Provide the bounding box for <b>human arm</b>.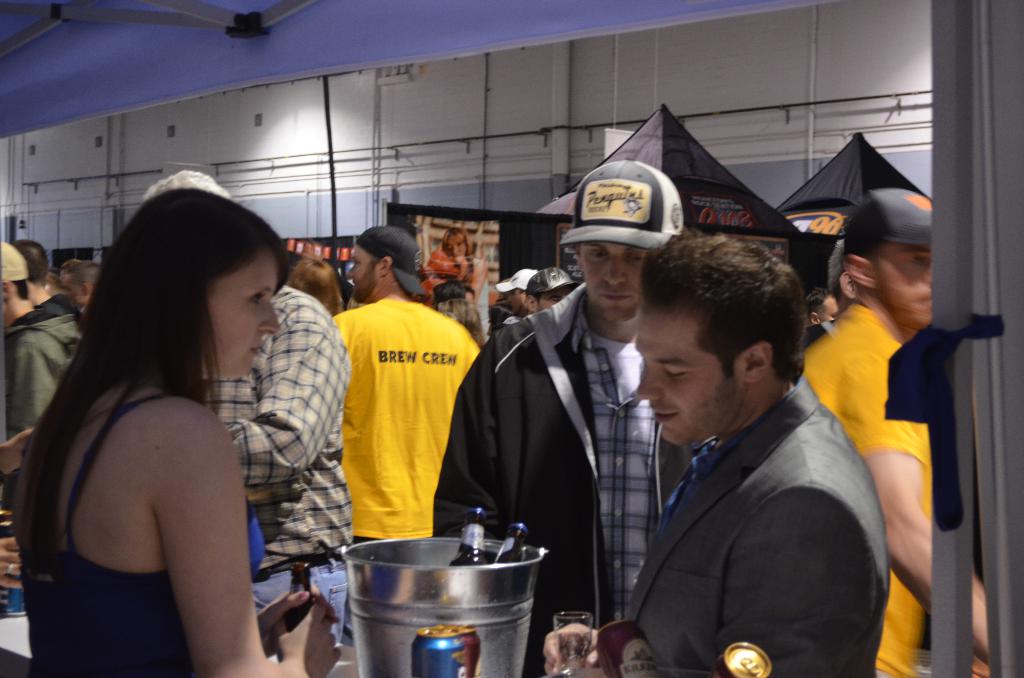
<region>219, 313, 345, 487</region>.
